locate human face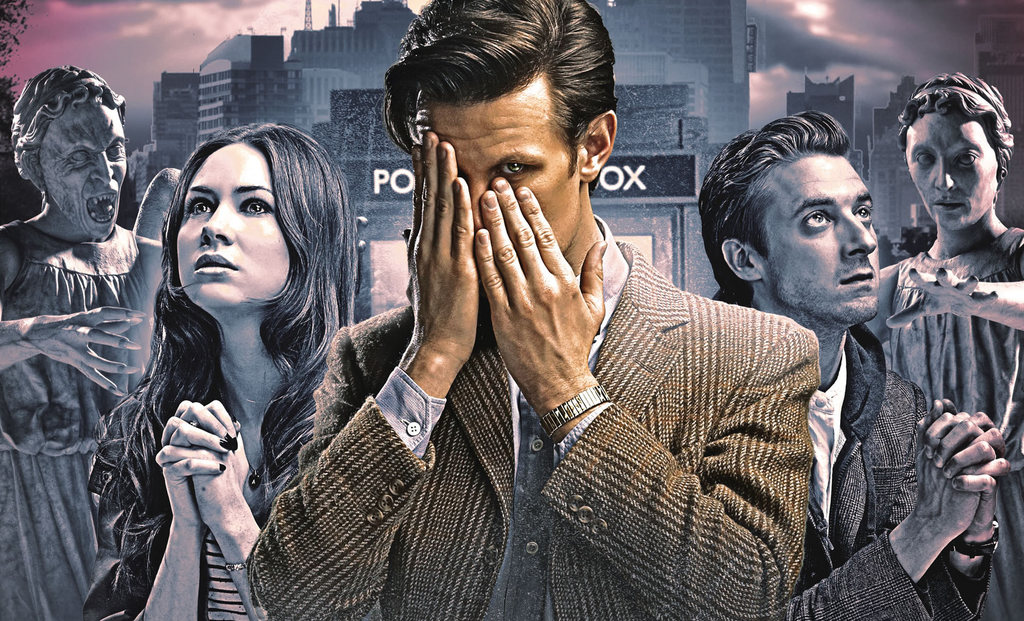
detection(40, 103, 125, 238)
